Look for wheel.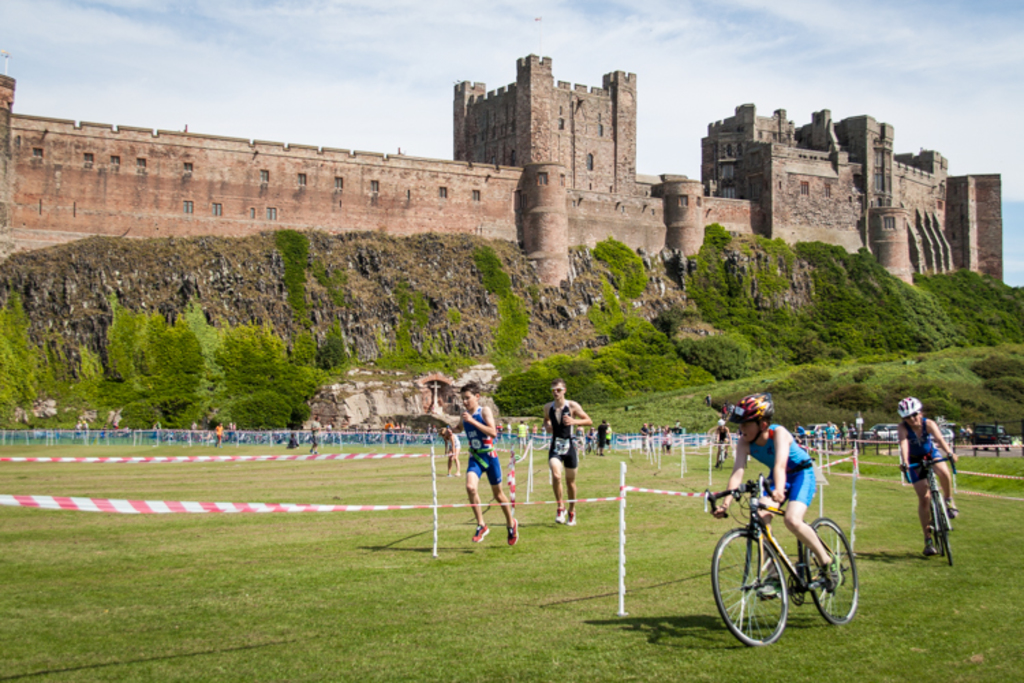
Found: box=[927, 505, 949, 560].
